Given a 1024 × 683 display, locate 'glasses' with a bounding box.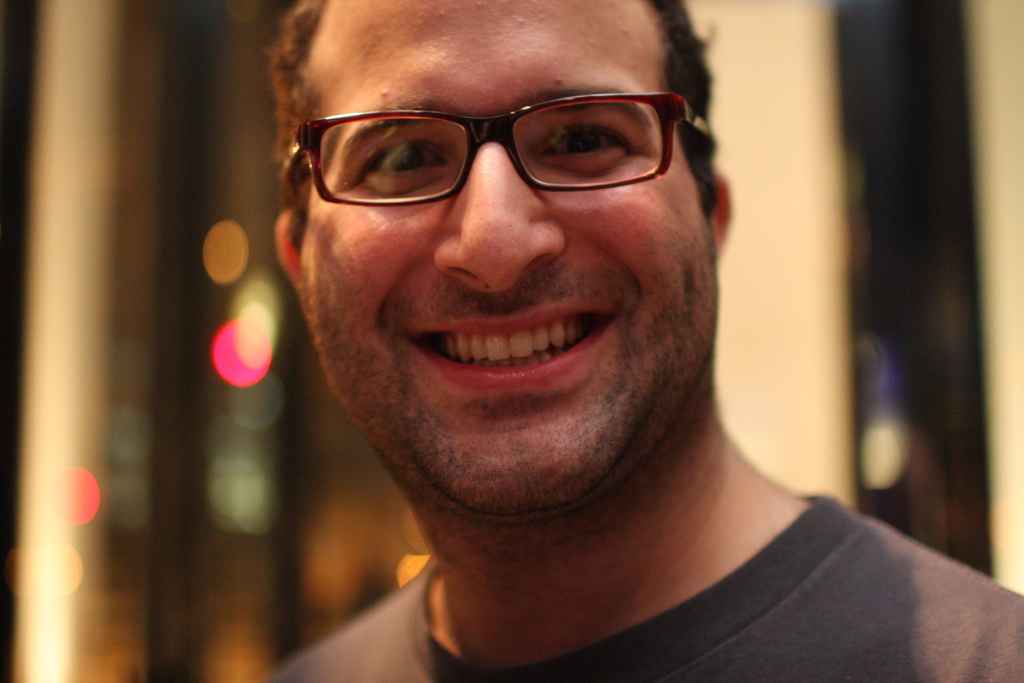
Located: l=289, t=81, r=713, b=212.
